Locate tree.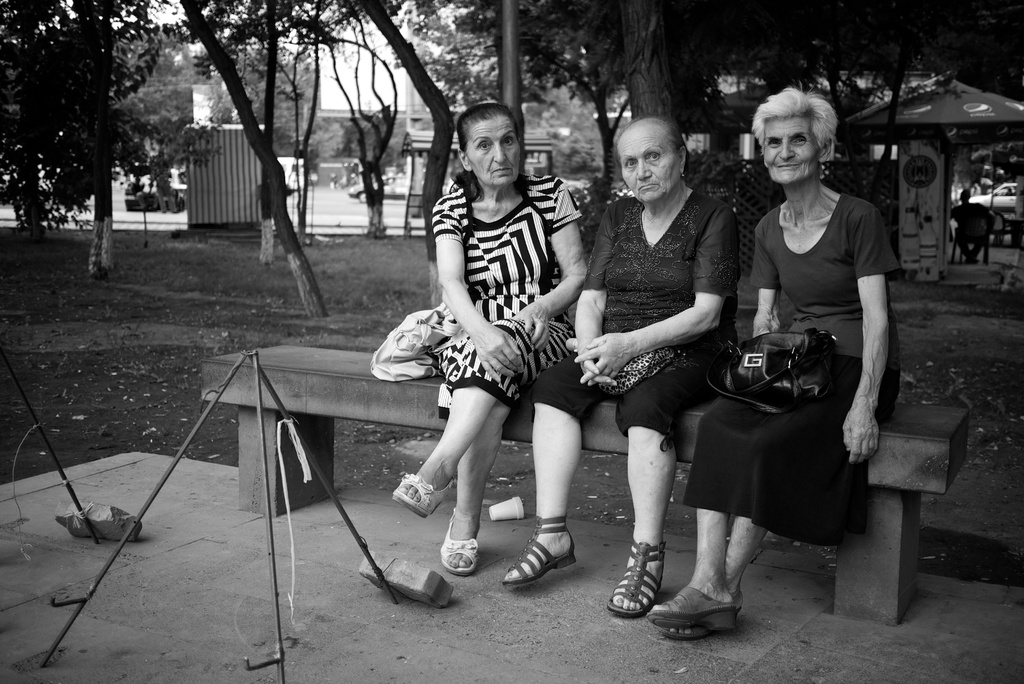
Bounding box: Rect(174, 0, 329, 320).
